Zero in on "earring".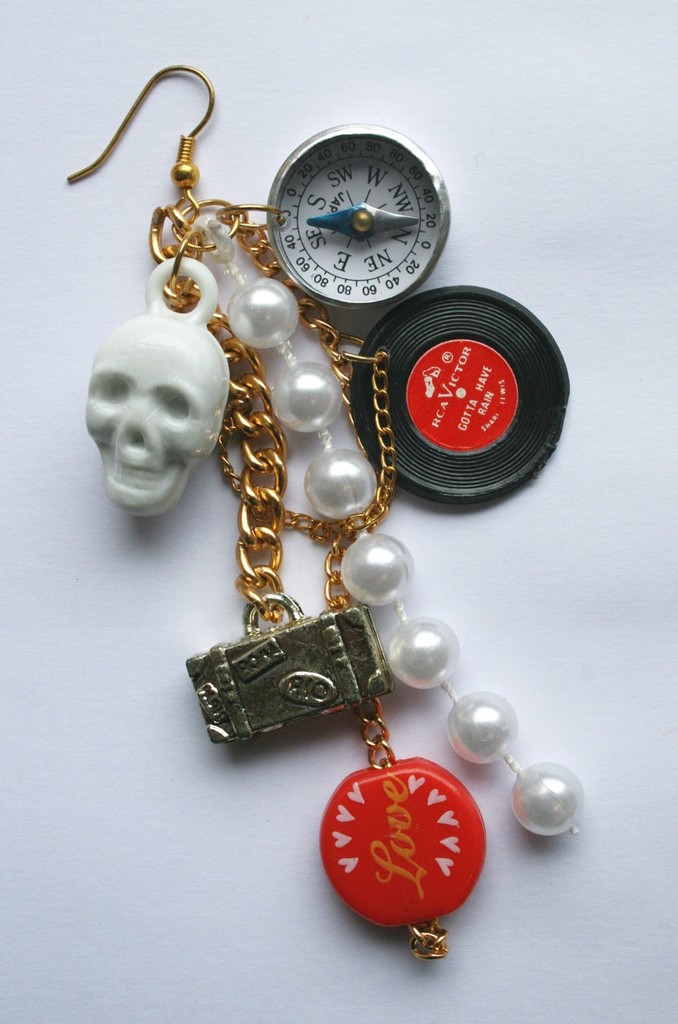
Zeroed in: {"left": 56, "top": 57, "right": 610, "bottom": 961}.
